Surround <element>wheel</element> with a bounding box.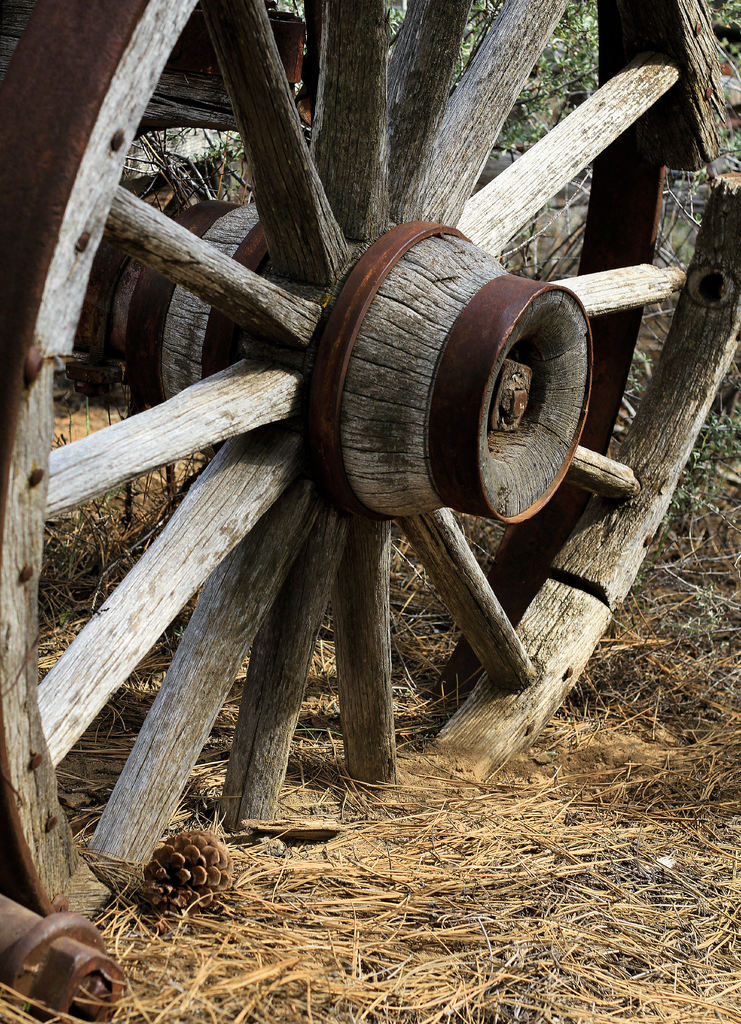
left=0, top=0, right=740, bottom=919.
